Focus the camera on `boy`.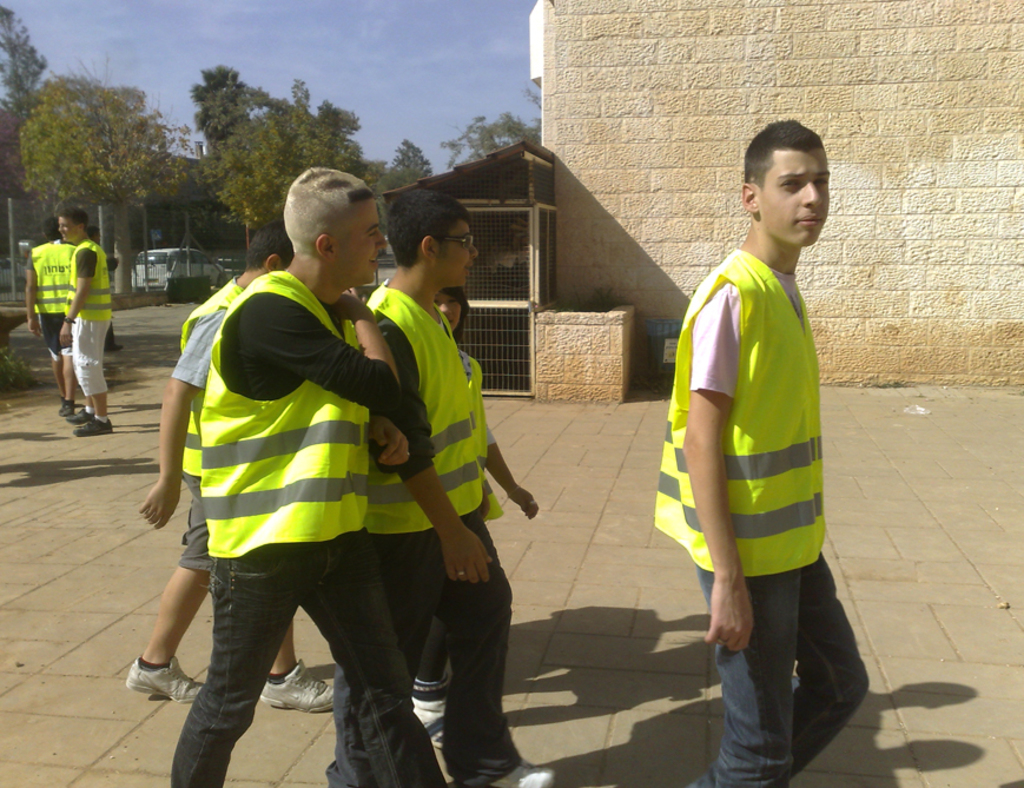
Focus region: 66,201,139,442.
